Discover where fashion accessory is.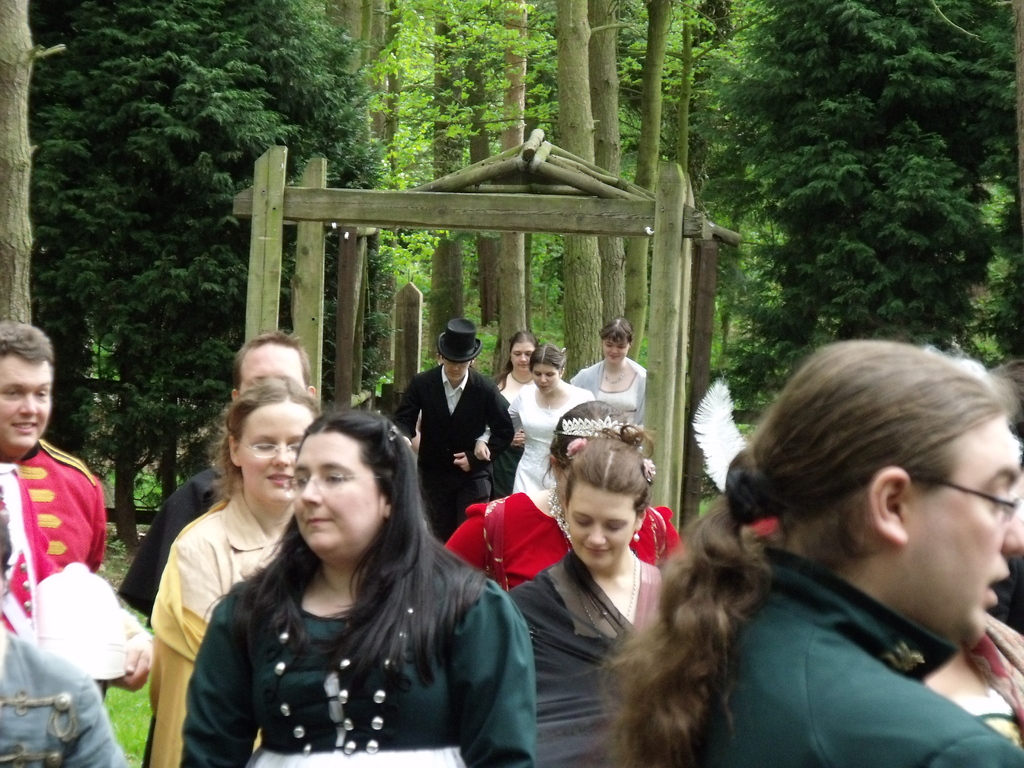
Discovered at (left=290, top=609, right=421, bottom=746).
